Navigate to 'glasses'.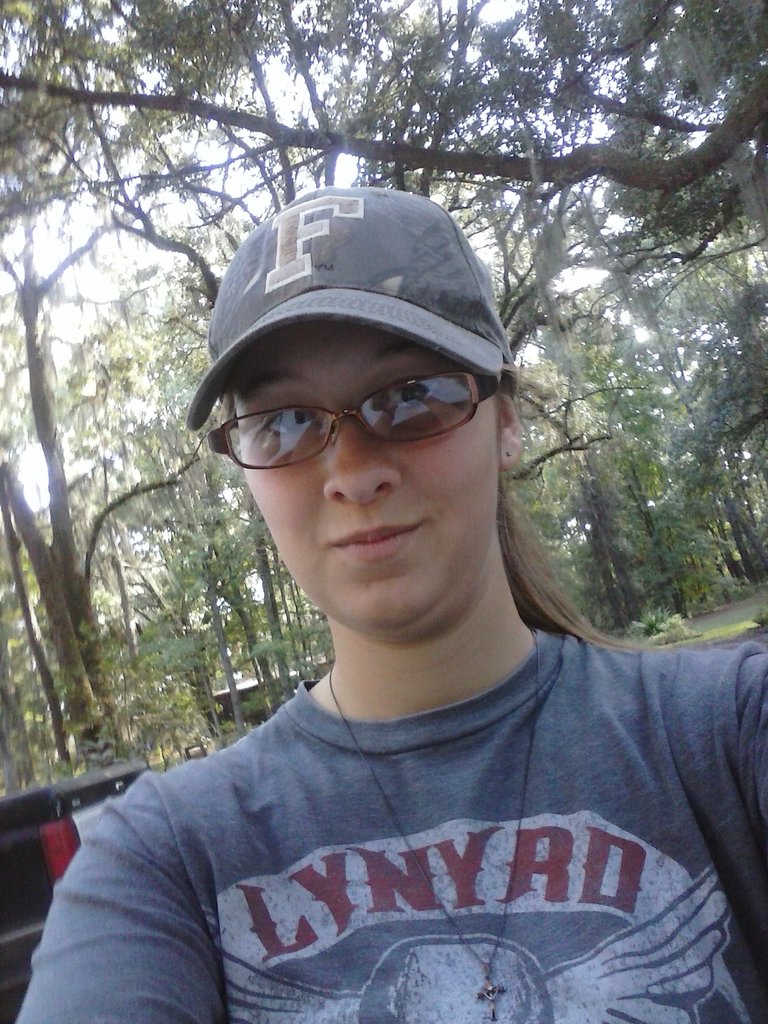
Navigation target: <region>207, 362, 499, 463</region>.
